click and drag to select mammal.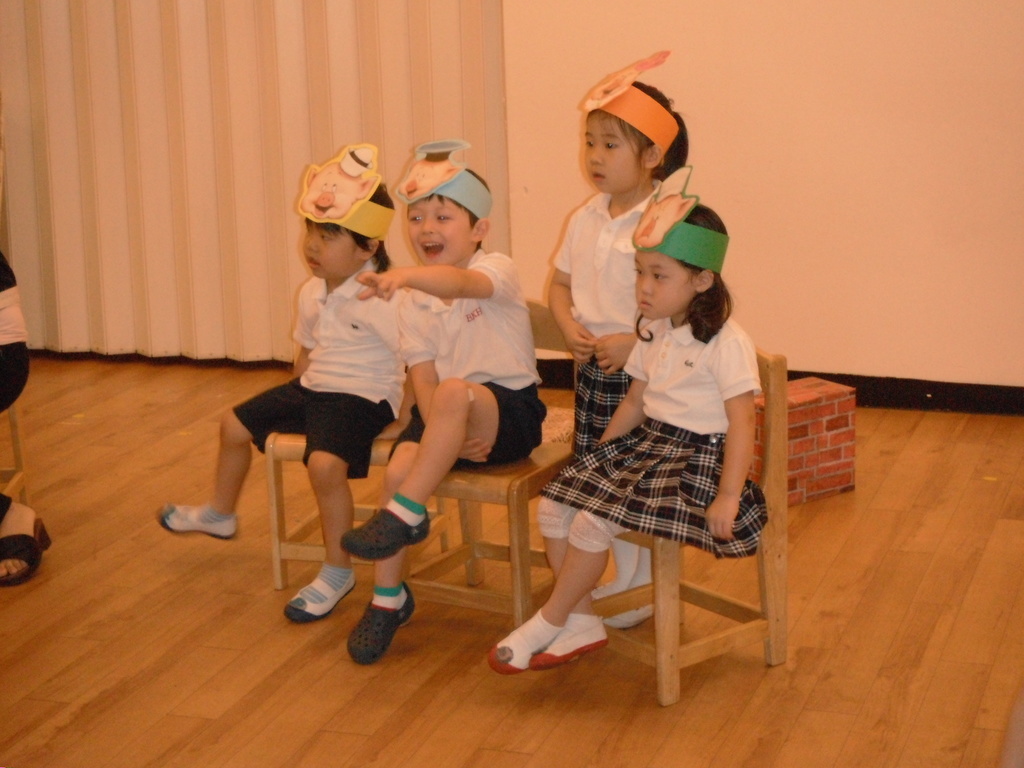
Selection: l=337, t=131, r=548, b=667.
